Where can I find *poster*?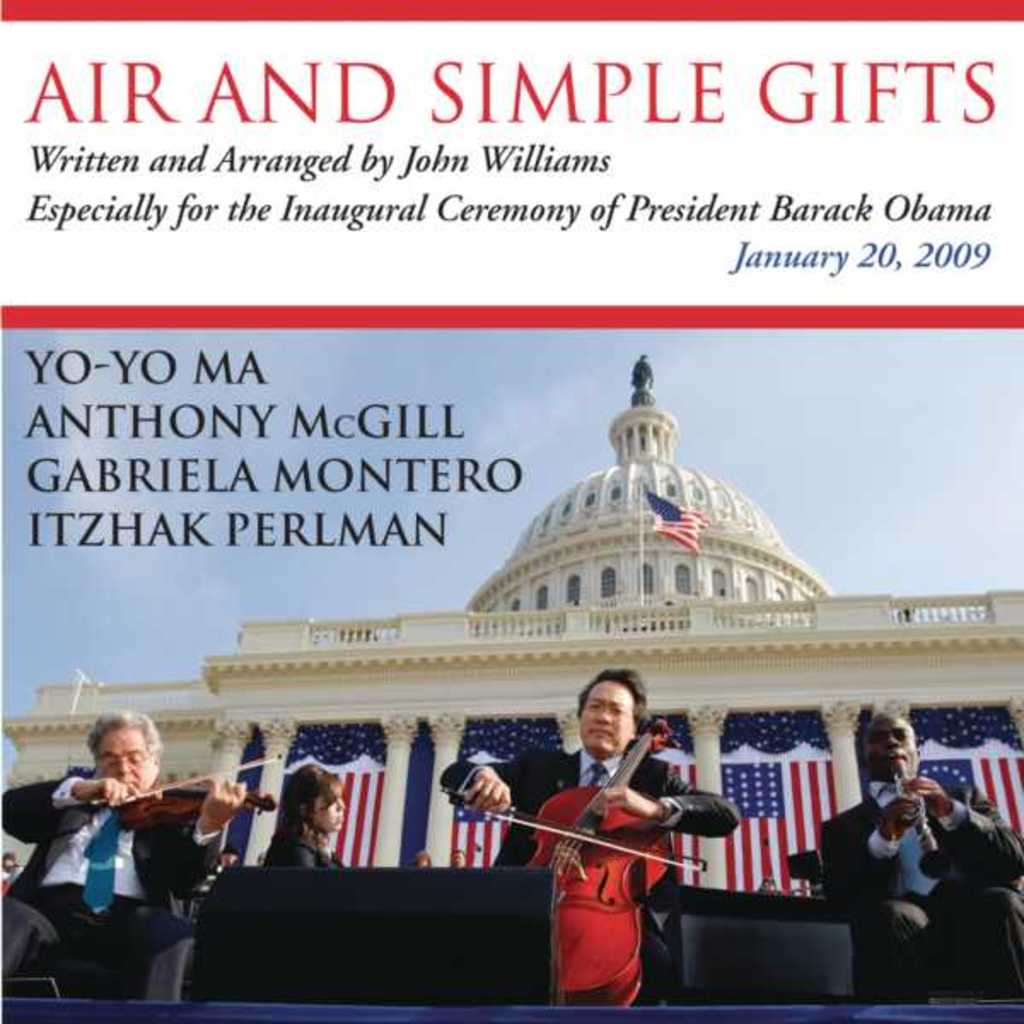
You can find it at <region>0, 0, 1022, 1022</region>.
